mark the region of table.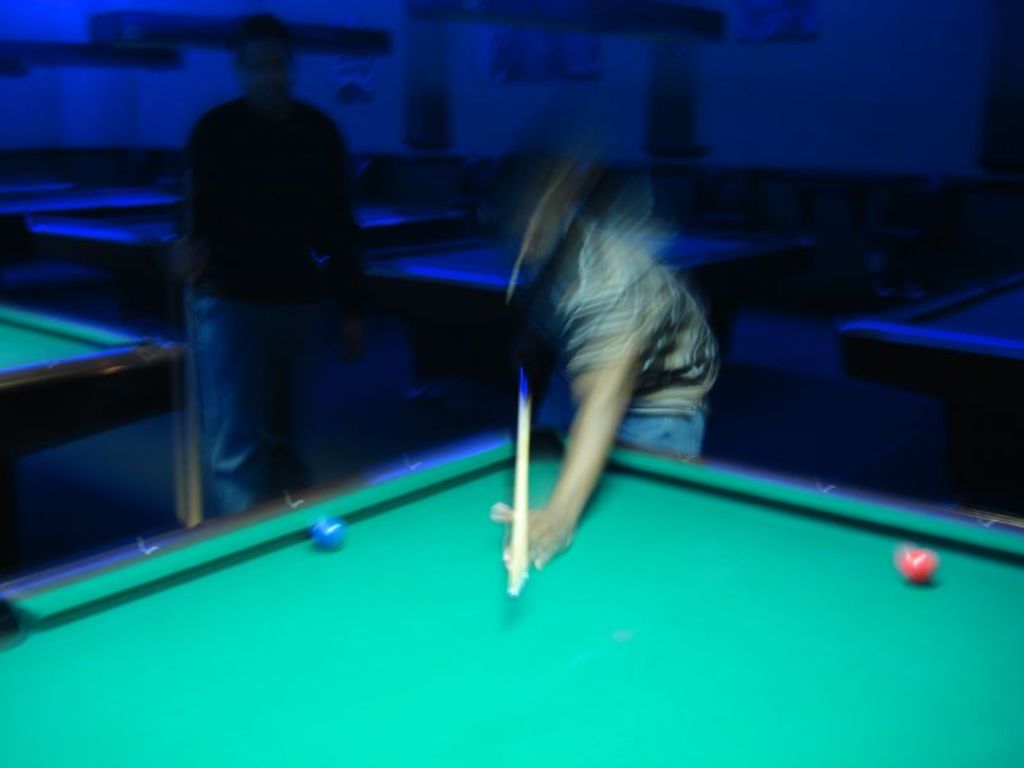
Region: left=0, top=417, right=1023, bottom=767.
